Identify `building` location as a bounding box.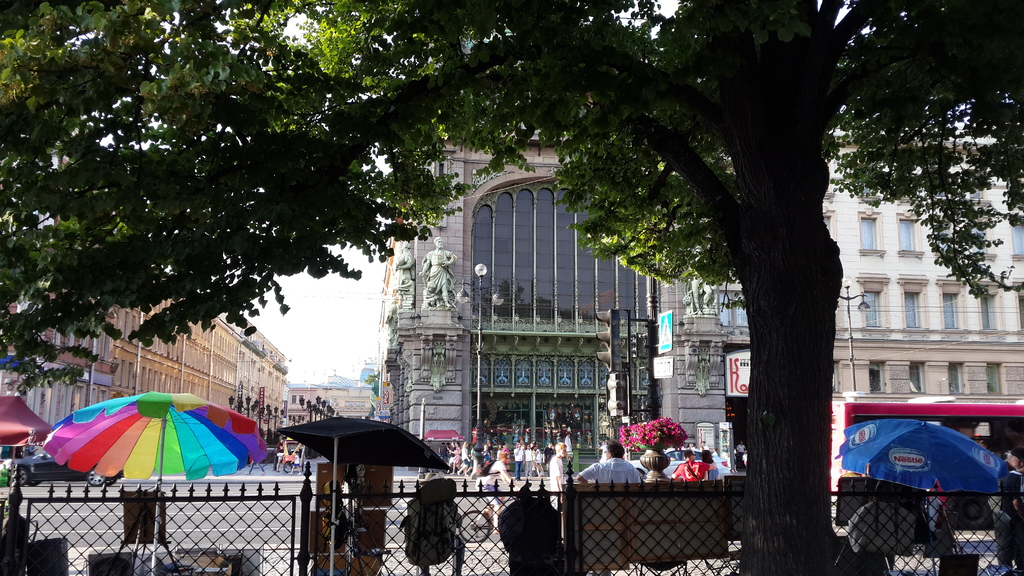
0,272,287,472.
